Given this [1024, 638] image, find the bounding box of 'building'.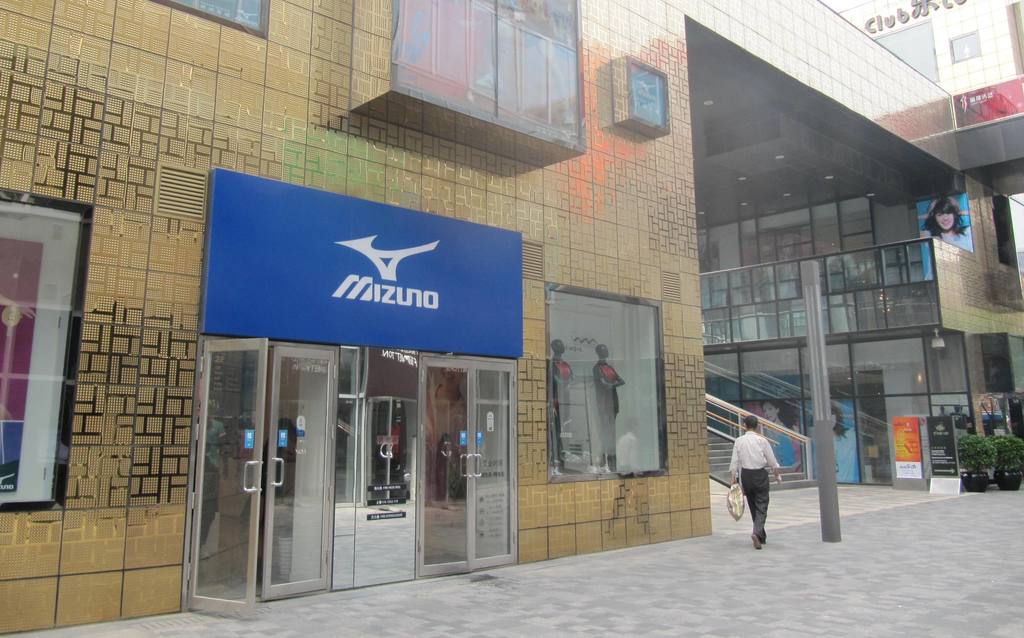
l=0, t=0, r=1023, b=636.
